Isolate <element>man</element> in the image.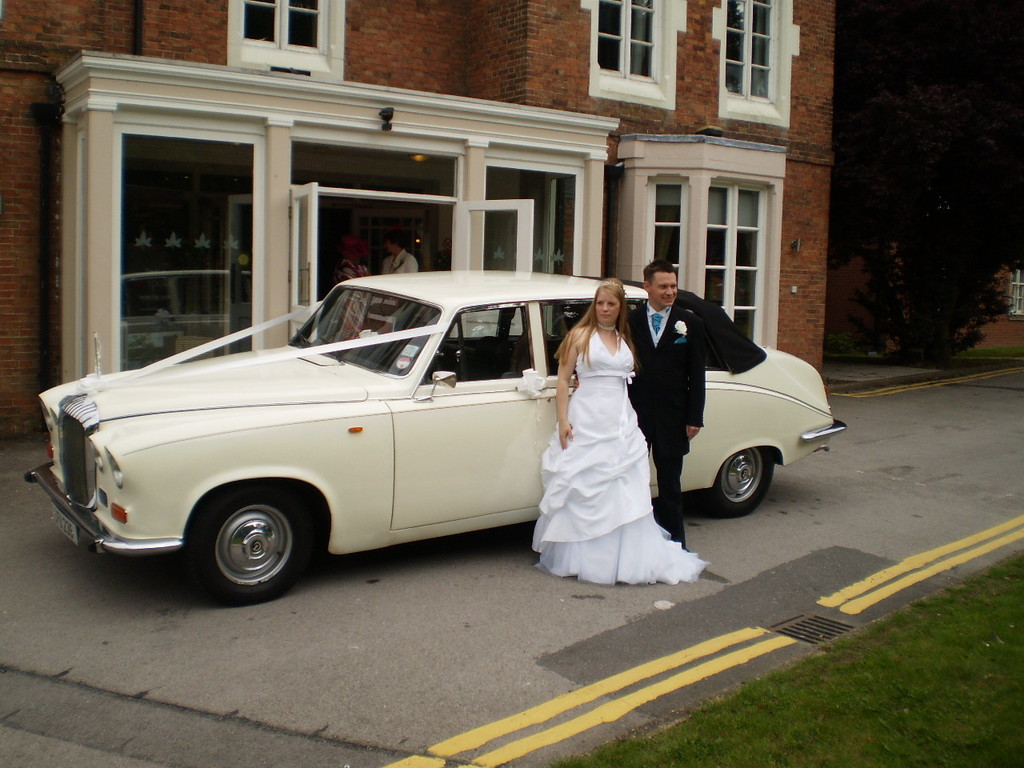
Isolated region: bbox=(382, 232, 418, 278).
